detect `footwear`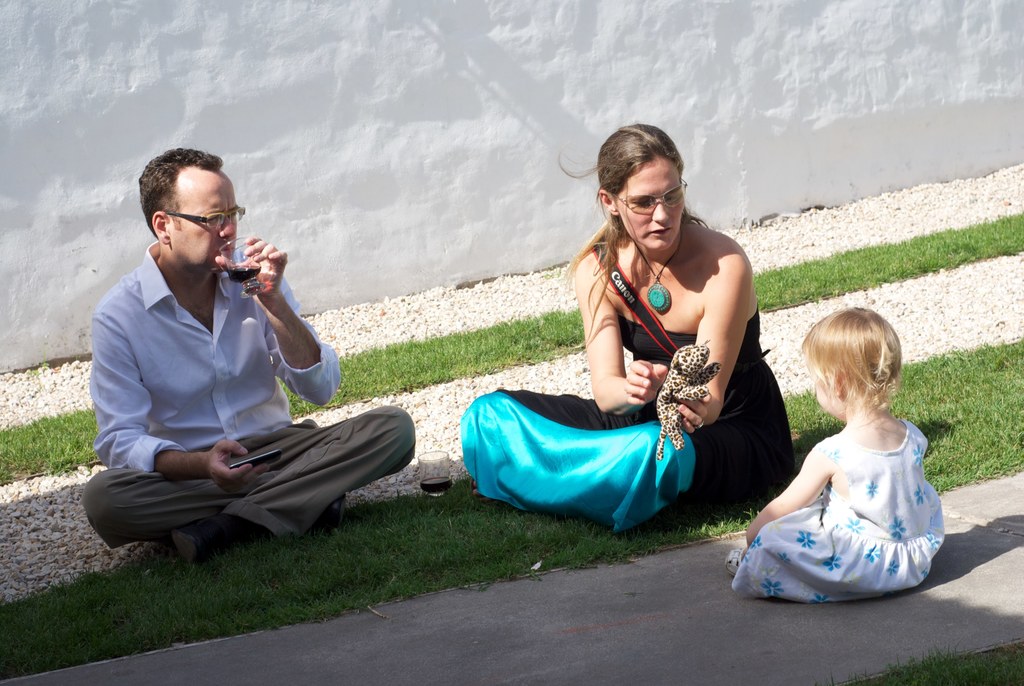
314 494 348 530
